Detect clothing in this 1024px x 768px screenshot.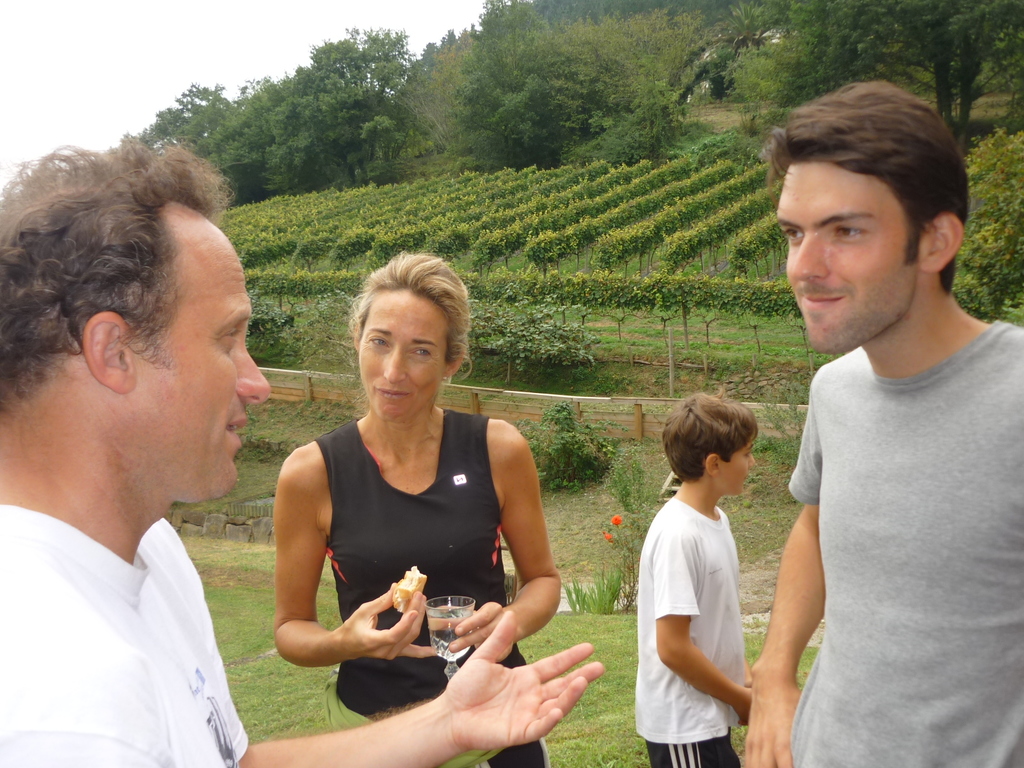
Detection: {"left": 626, "top": 495, "right": 742, "bottom": 767}.
